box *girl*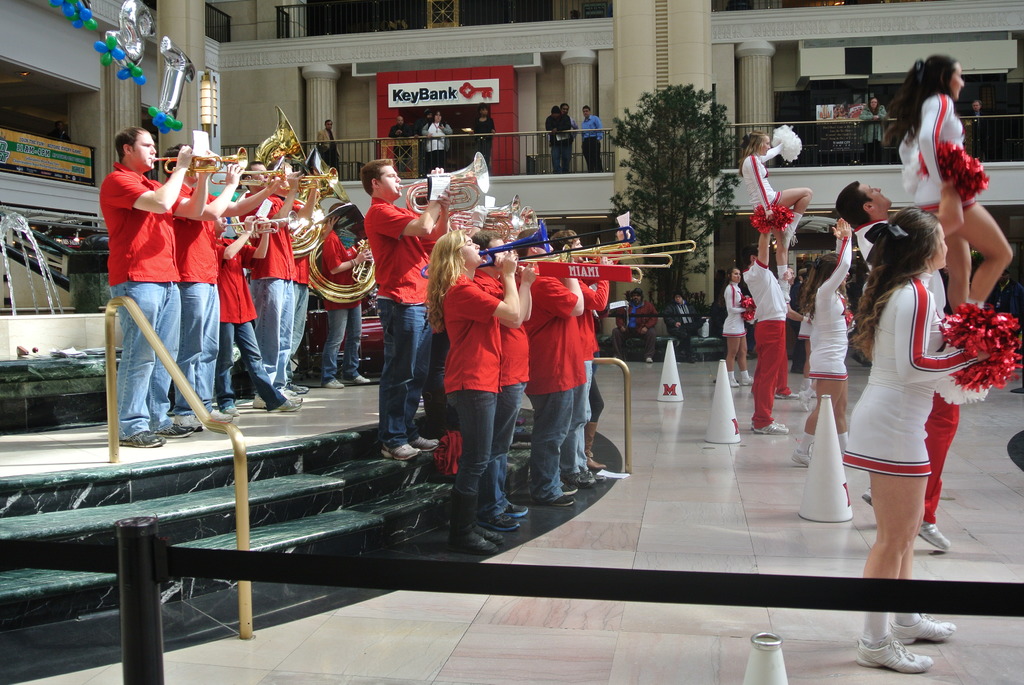
(428, 226, 516, 546)
